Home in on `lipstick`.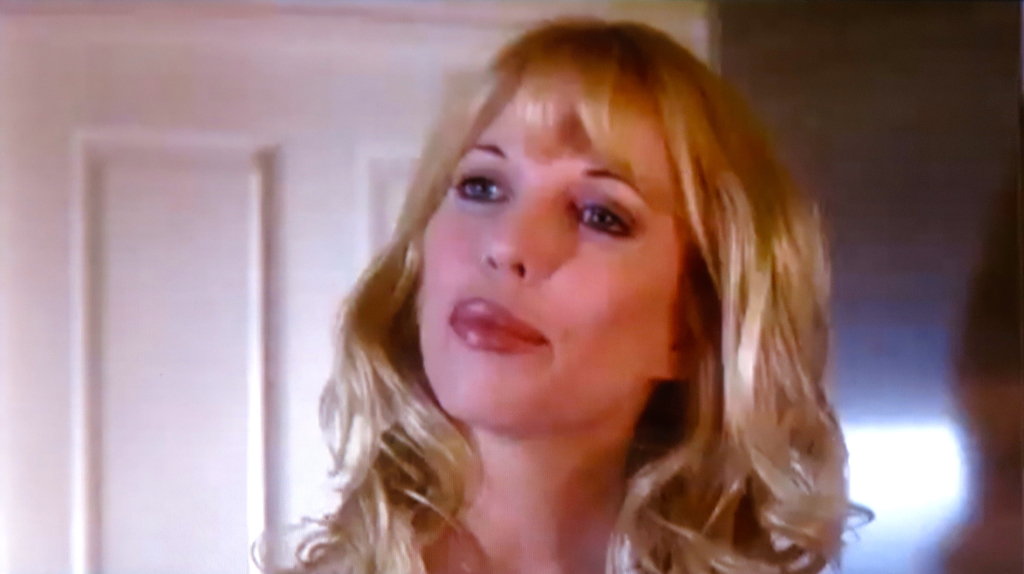
Homed in at Rect(449, 297, 548, 355).
